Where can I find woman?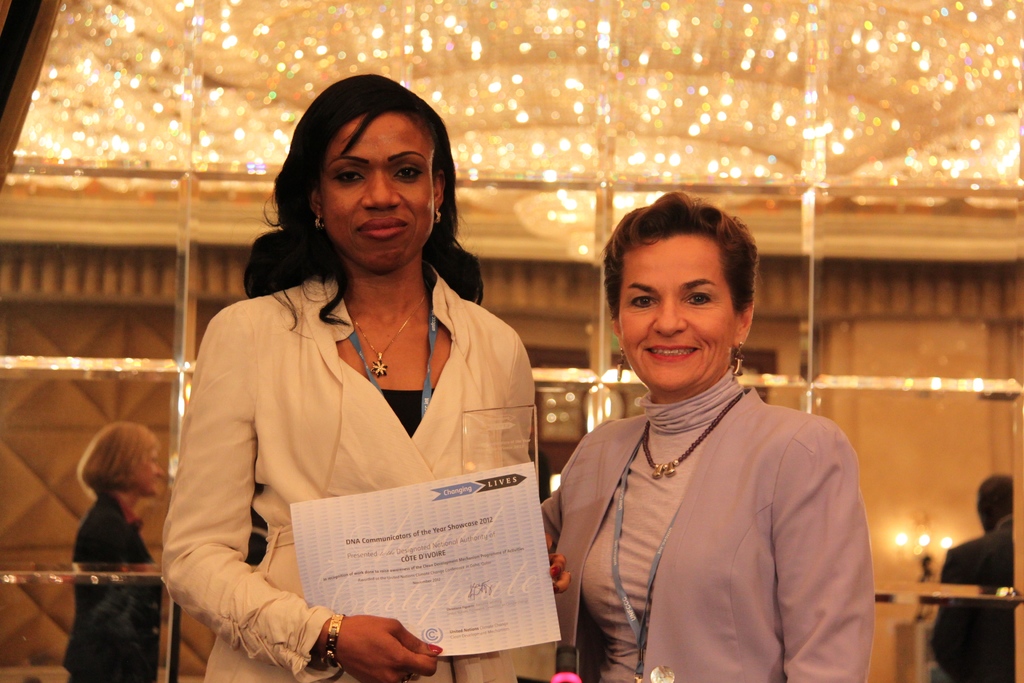
You can find it at detection(161, 96, 555, 682).
